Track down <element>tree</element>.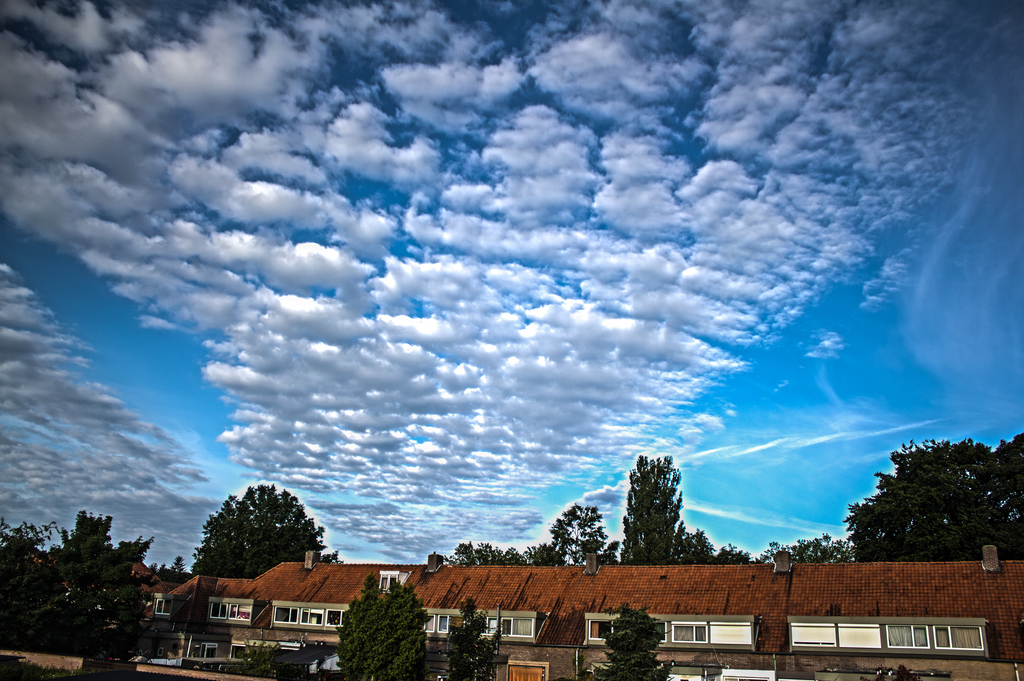
Tracked to x1=547, y1=505, x2=605, y2=573.
